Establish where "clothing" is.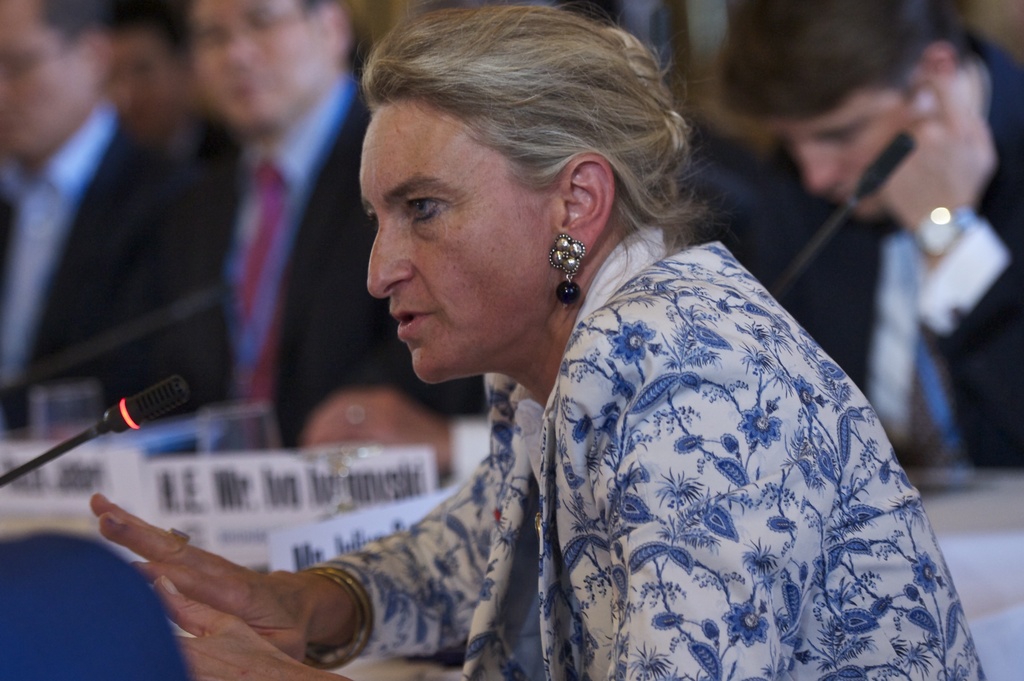
Established at left=0, top=97, right=197, bottom=393.
